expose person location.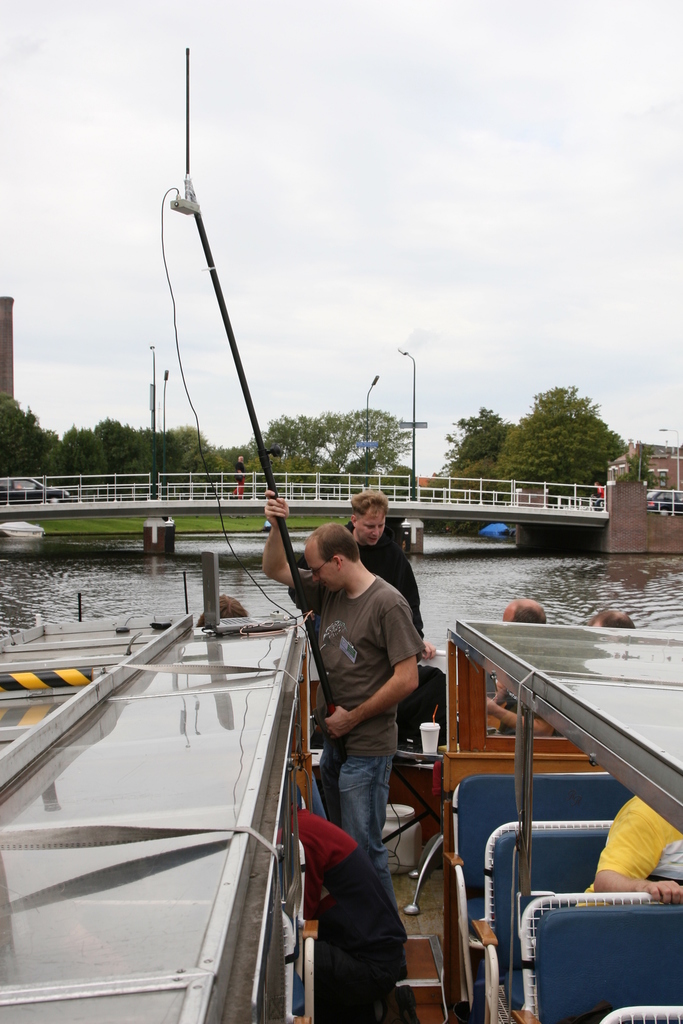
Exposed at locate(584, 785, 676, 924).
